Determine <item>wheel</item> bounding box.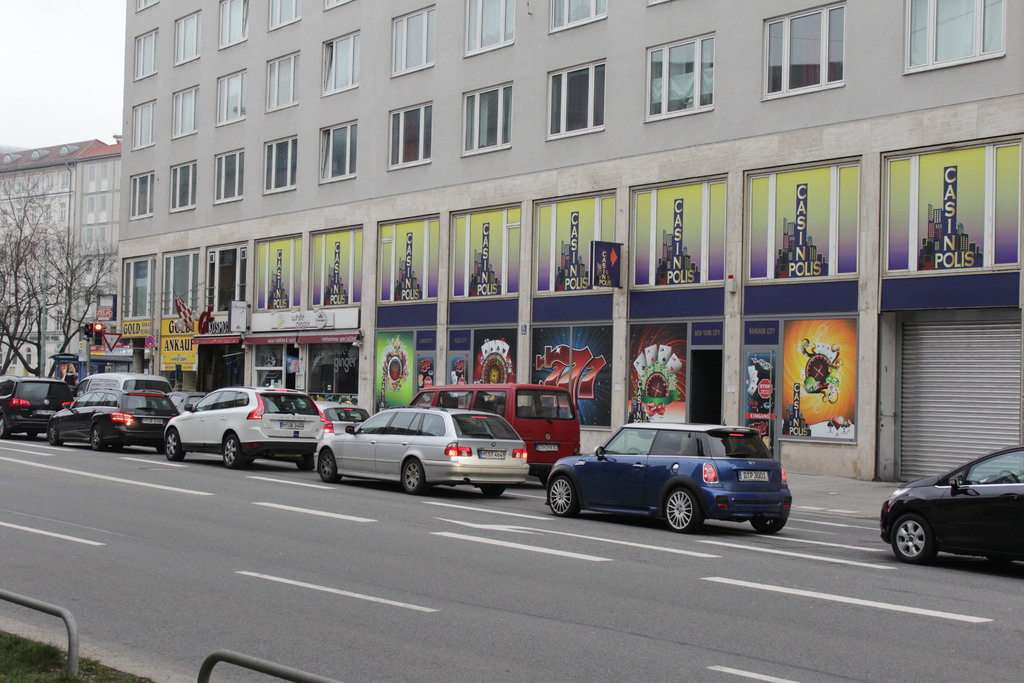
Determined: box(401, 460, 425, 494).
